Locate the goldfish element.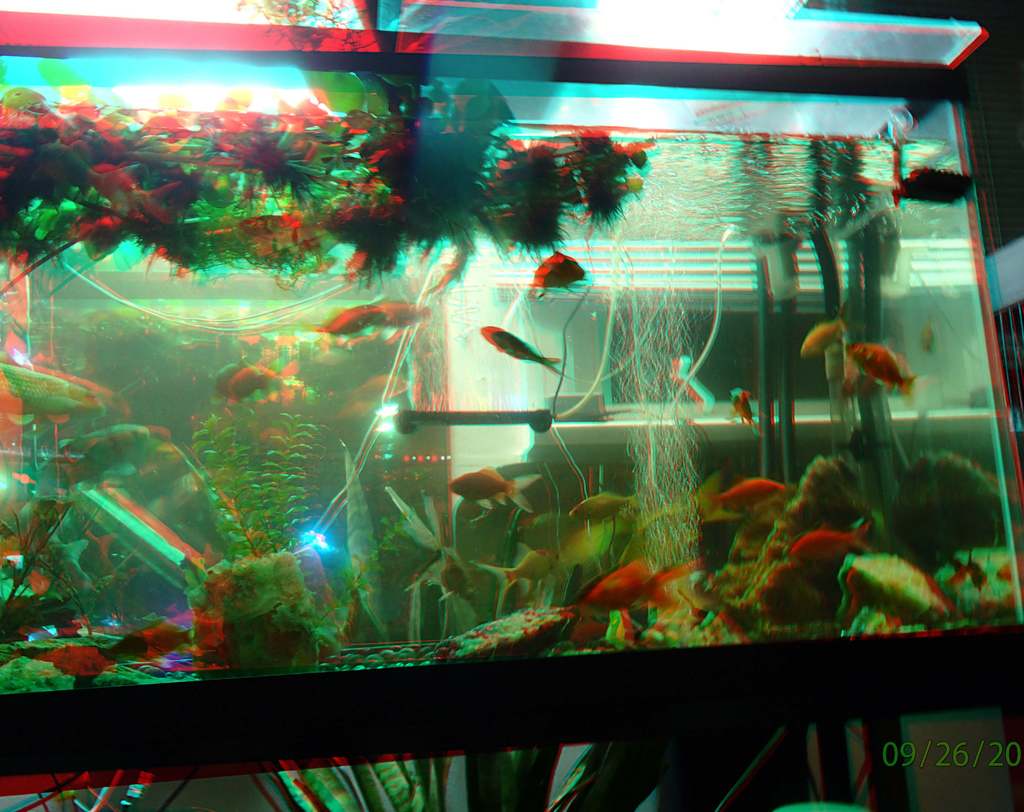
Element bbox: bbox=(316, 305, 387, 336).
